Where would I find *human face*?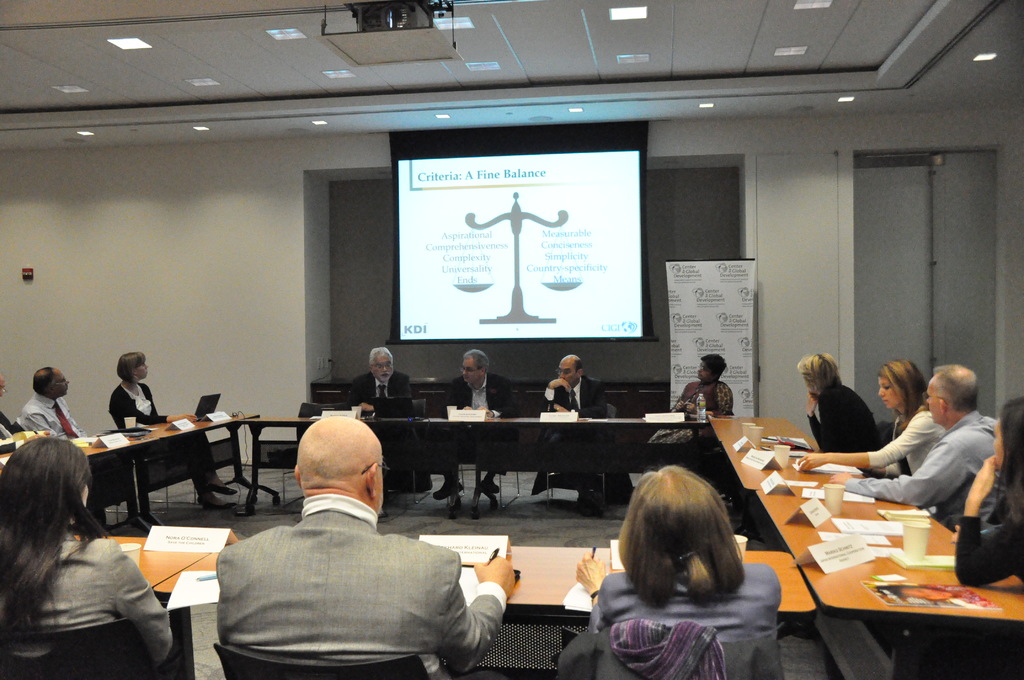
At l=700, t=362, r=710, b=378.
